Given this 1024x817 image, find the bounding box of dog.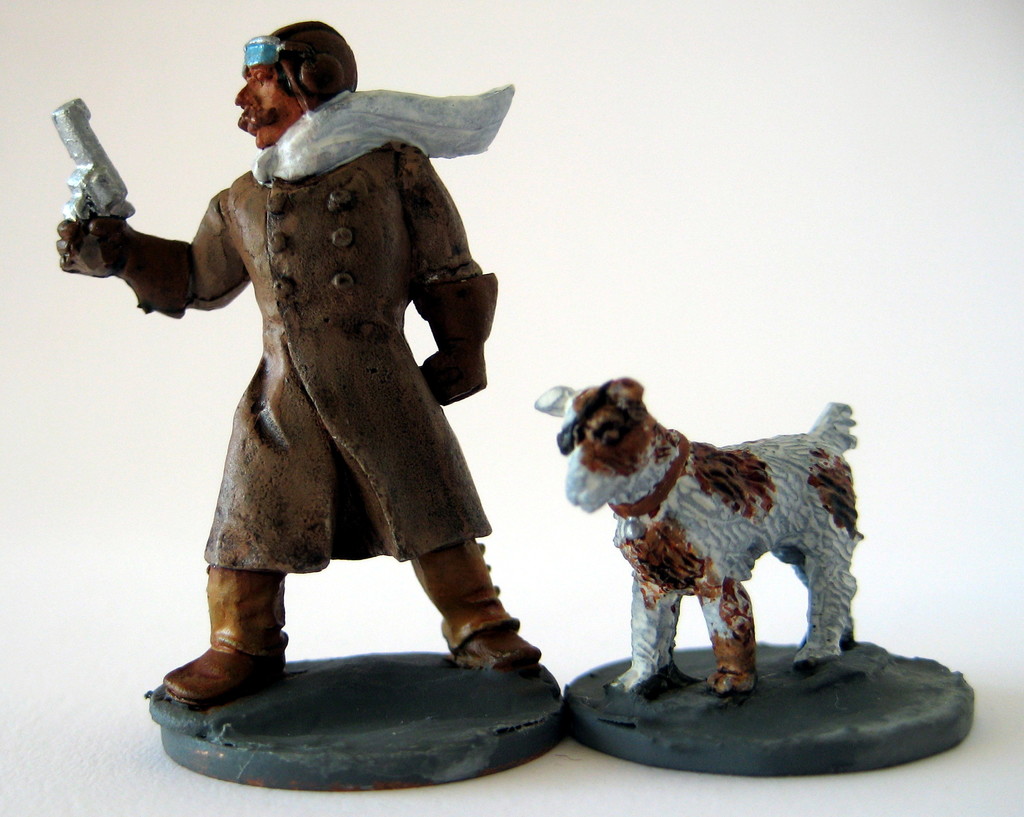
box=[532, 375, 861, 700].
